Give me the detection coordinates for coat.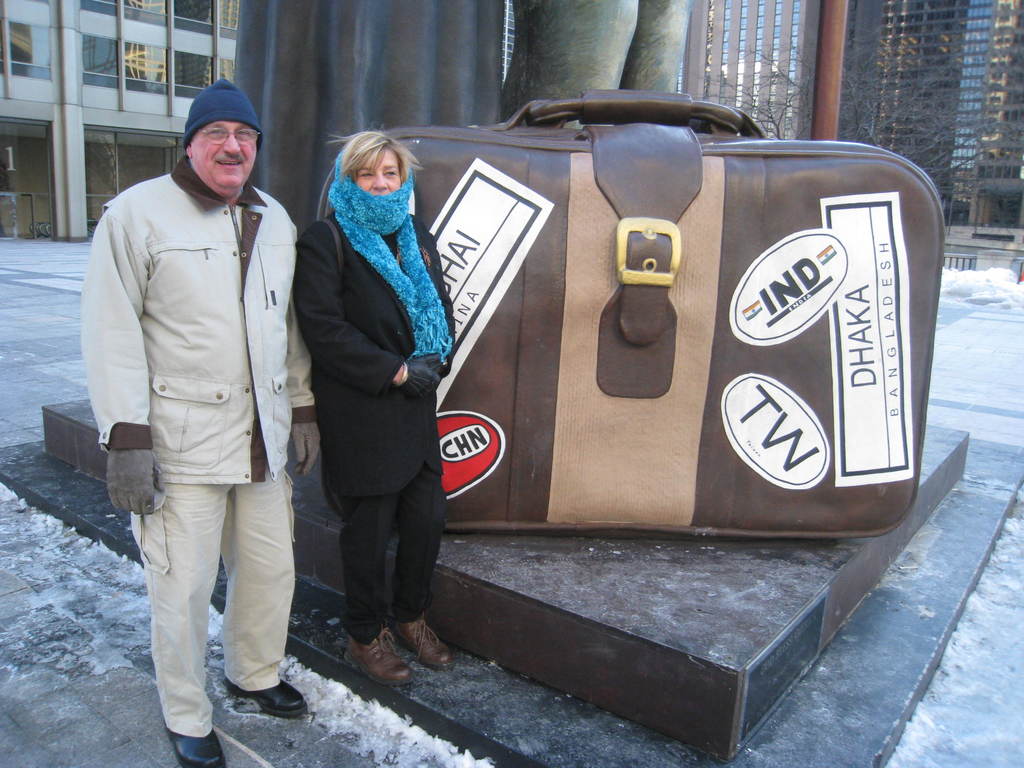
region(298, 203, 451, 500).
